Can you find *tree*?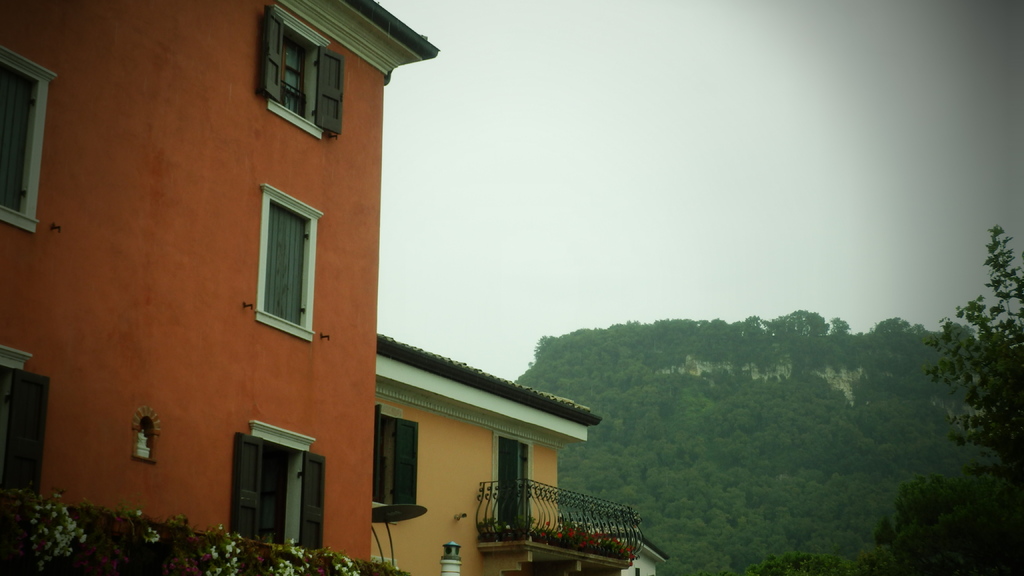
Yes, bounding box: [left=872, top=469, right=1023, bottom=575].
